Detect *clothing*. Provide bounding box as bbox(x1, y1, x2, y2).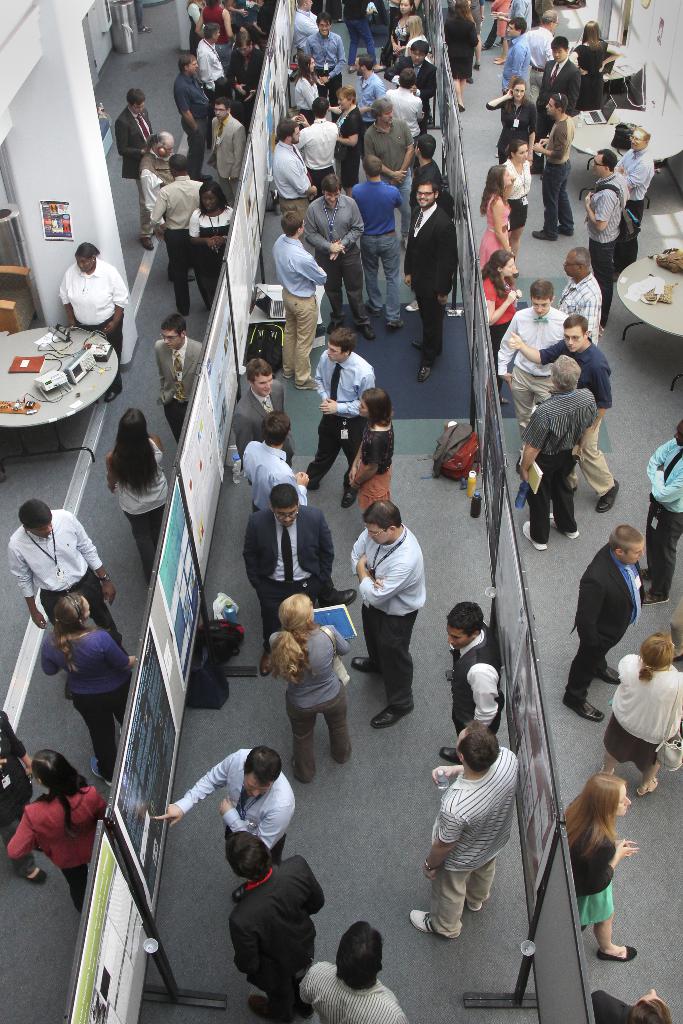
bbox(531, 23, 553, 100).
